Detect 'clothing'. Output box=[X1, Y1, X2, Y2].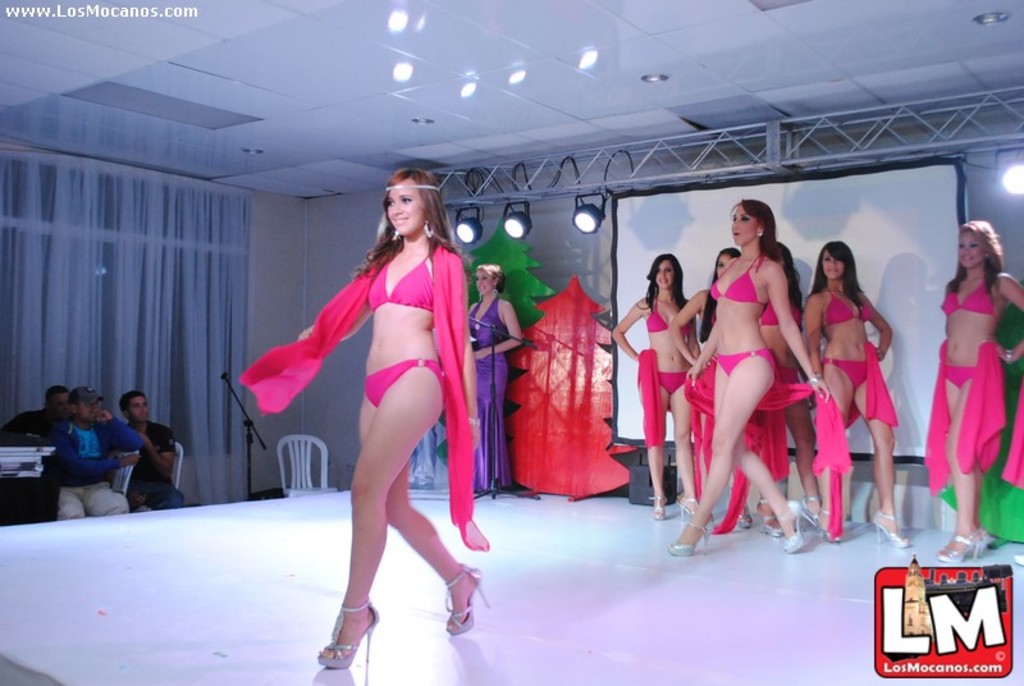
box=[471, 291, 506, 500].
